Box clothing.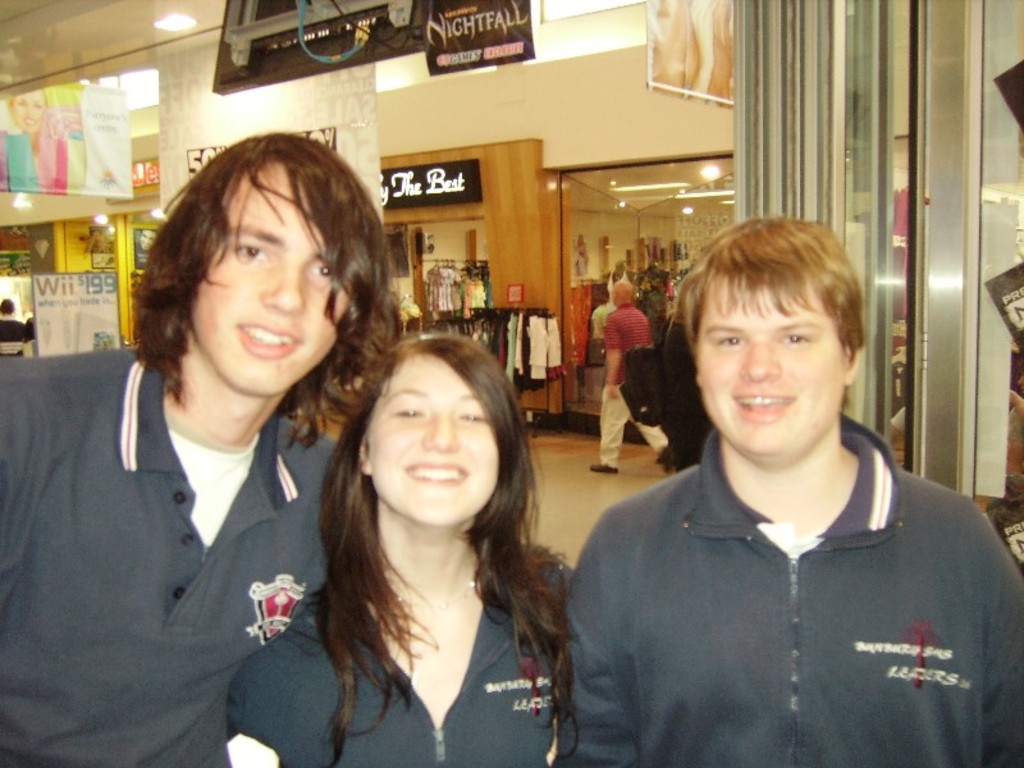
detection(225, 527, 563, 767).
